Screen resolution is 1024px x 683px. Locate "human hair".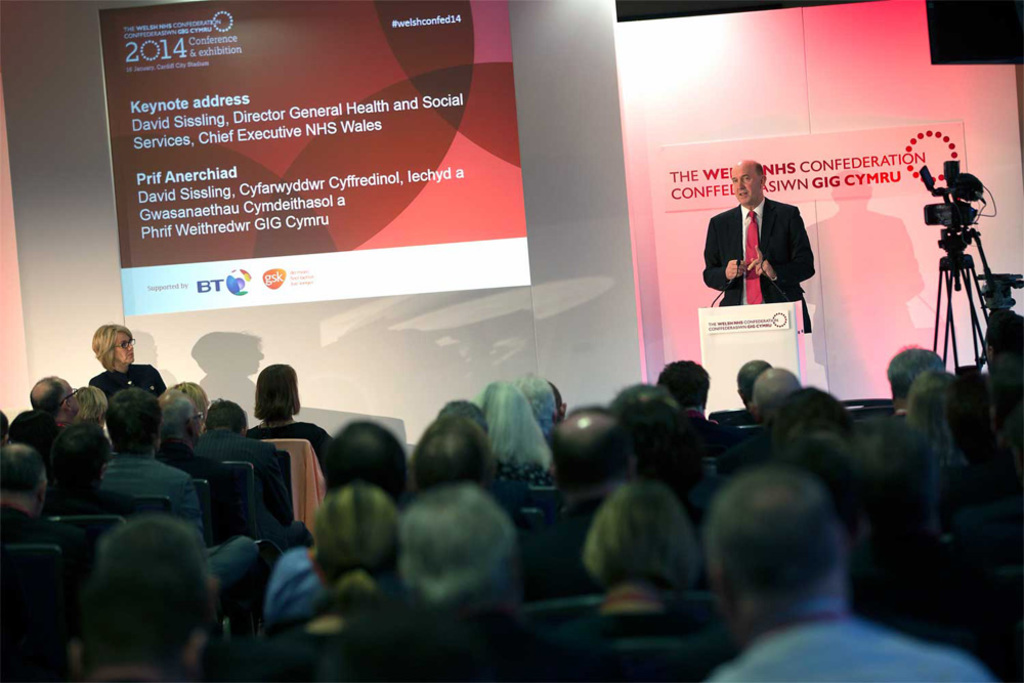
box=[62, 523, 212, 675].
